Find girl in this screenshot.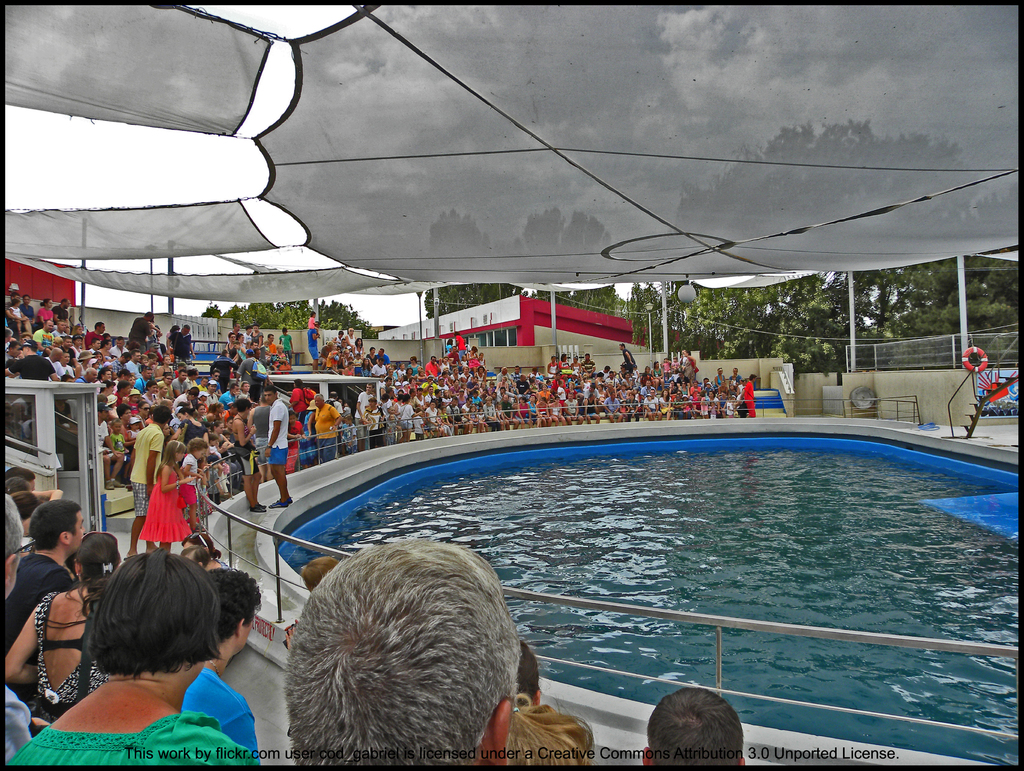
The bounding box for girl is (left=645, top=394, right=659, bottom=418).
